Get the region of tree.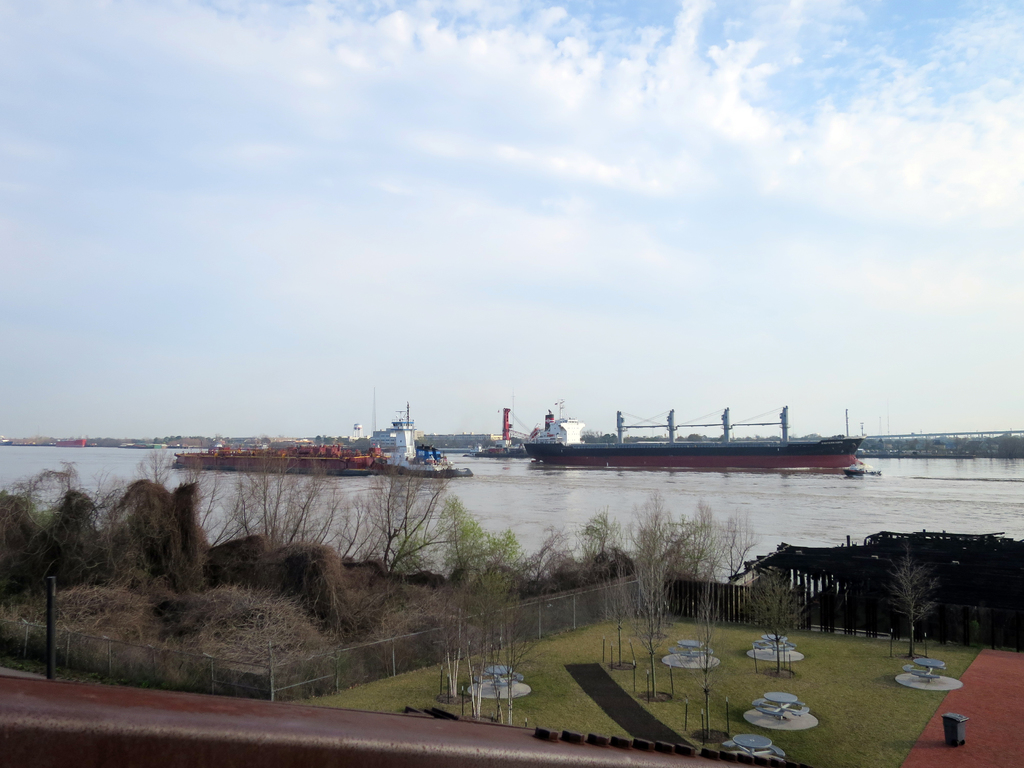
[x1=202, y1=445, x2=332, y2=636].
